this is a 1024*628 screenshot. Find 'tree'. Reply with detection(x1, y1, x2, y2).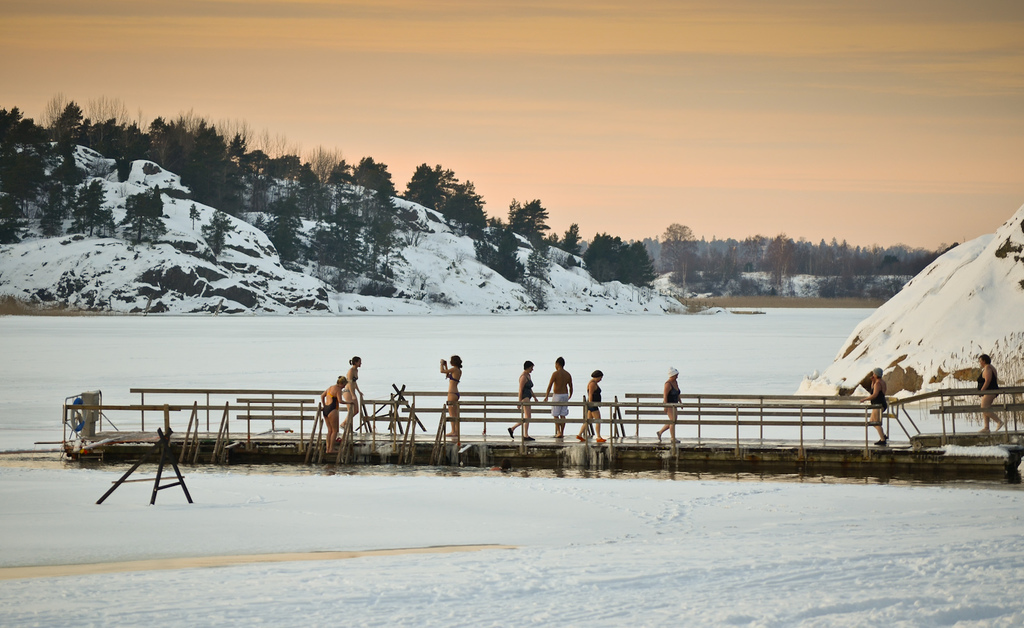
detection(141, 114, 194, 172).
